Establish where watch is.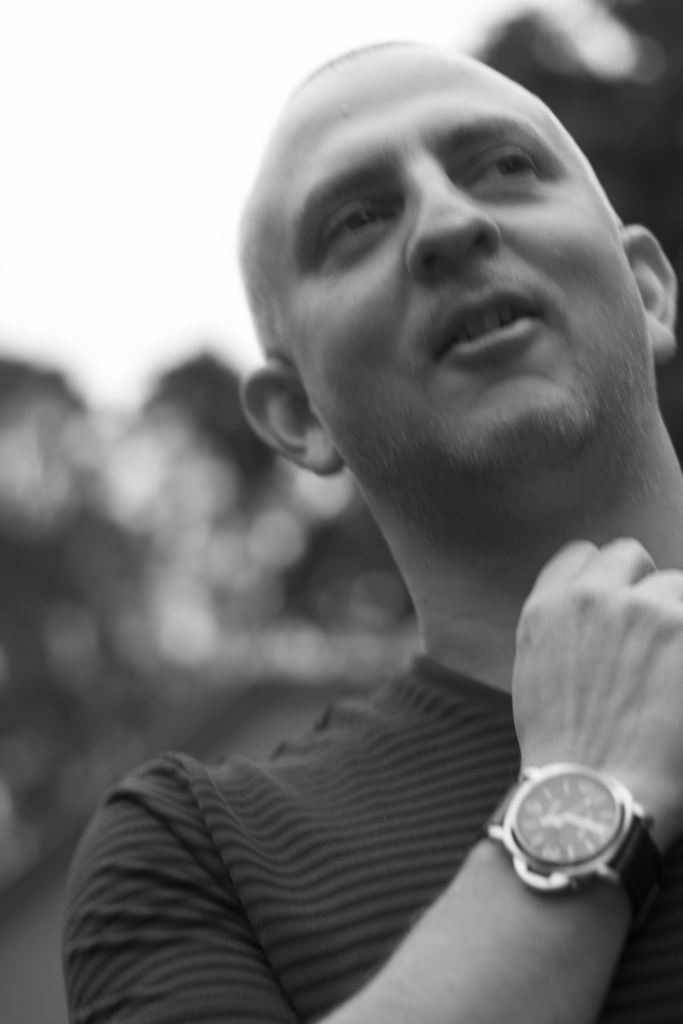
Established at select_region(481, 760, 656, 922).
